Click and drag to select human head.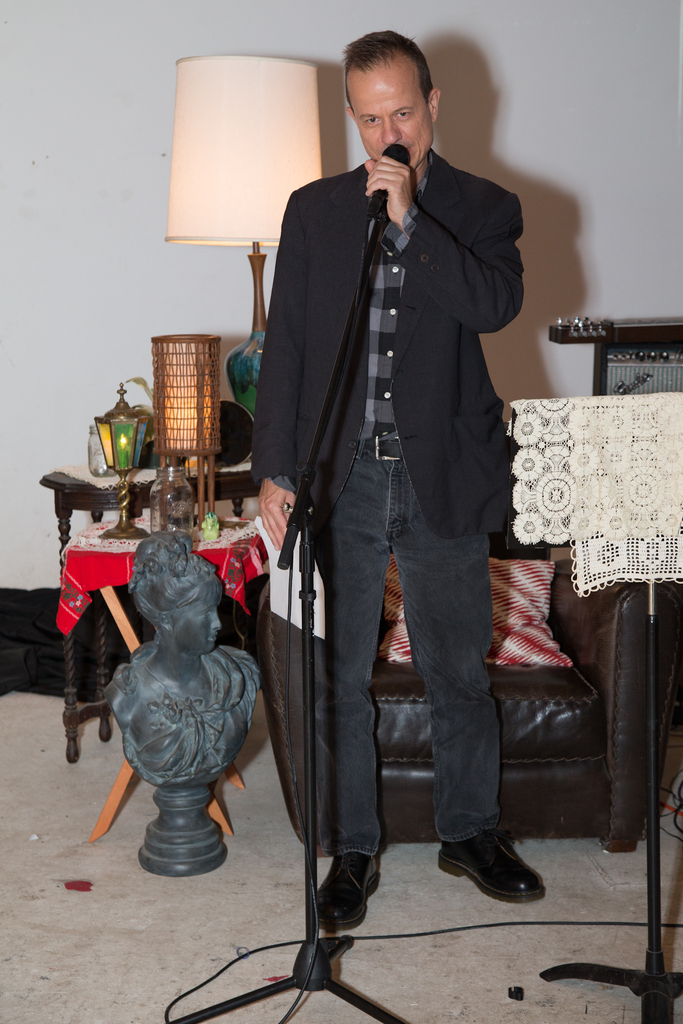
Selection: select_region(337, 29, 450, 165).
